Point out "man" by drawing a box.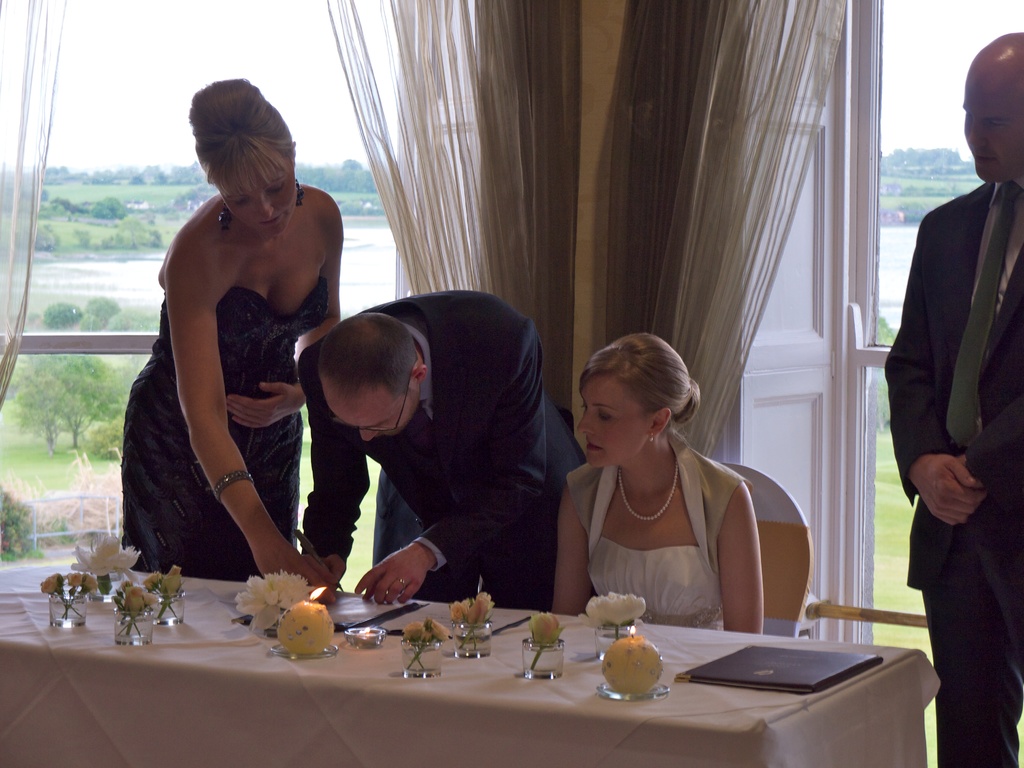
[left=879, top=74, right=1023, bottom=748].
